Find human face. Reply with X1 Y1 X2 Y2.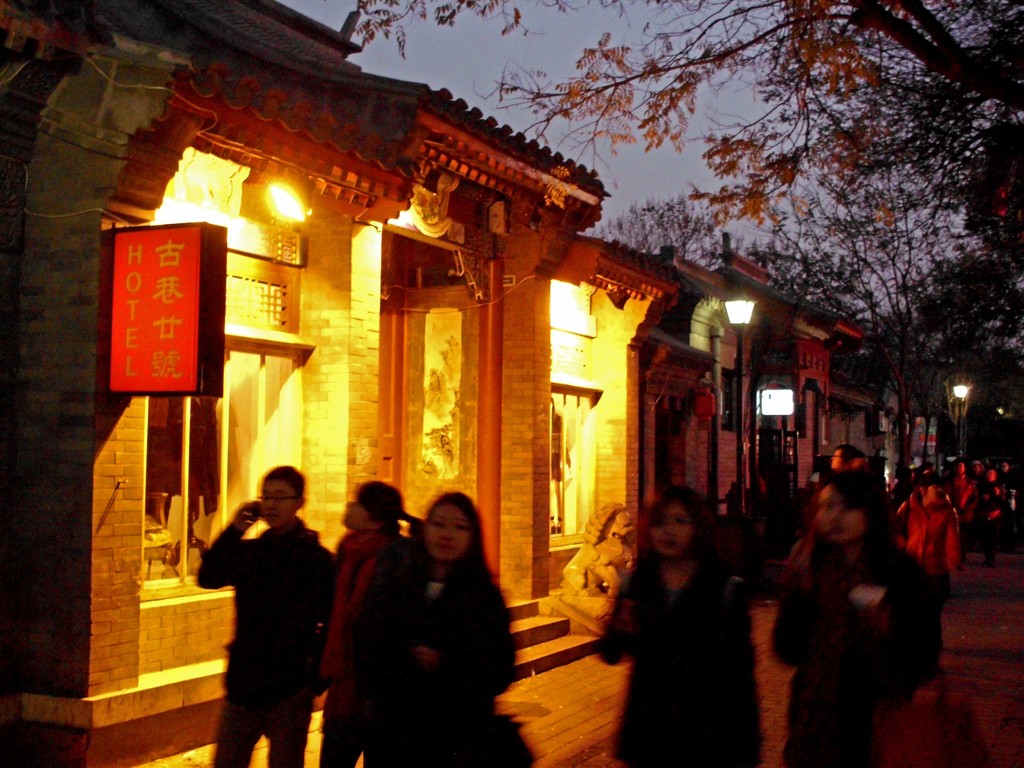
424 504 477 561.
